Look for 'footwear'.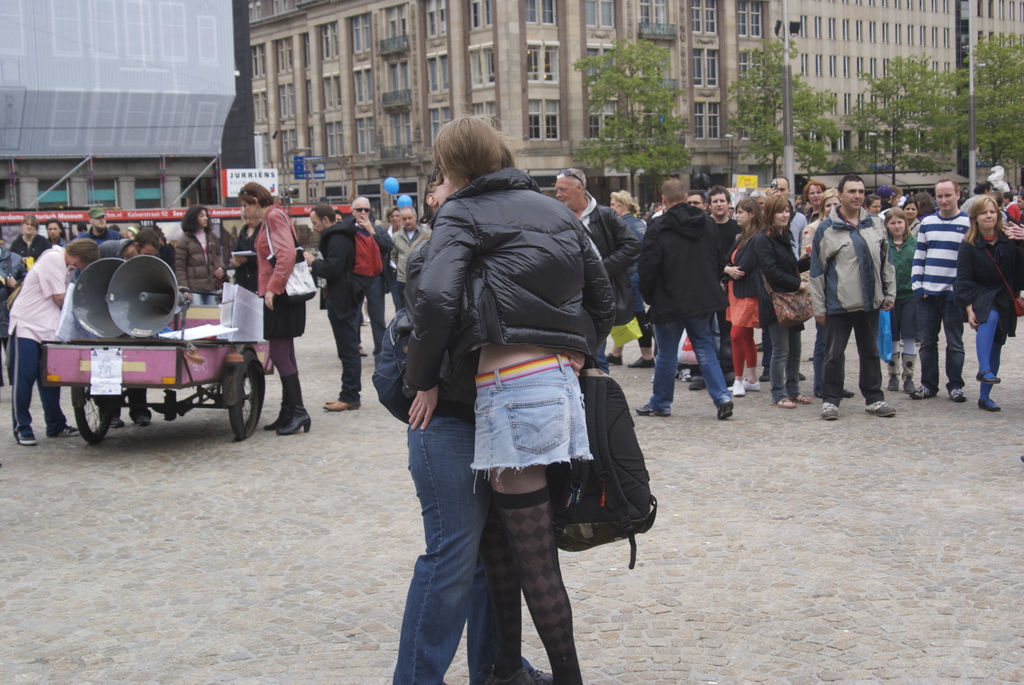
Found: bbox(911, 384, 936, 400).
